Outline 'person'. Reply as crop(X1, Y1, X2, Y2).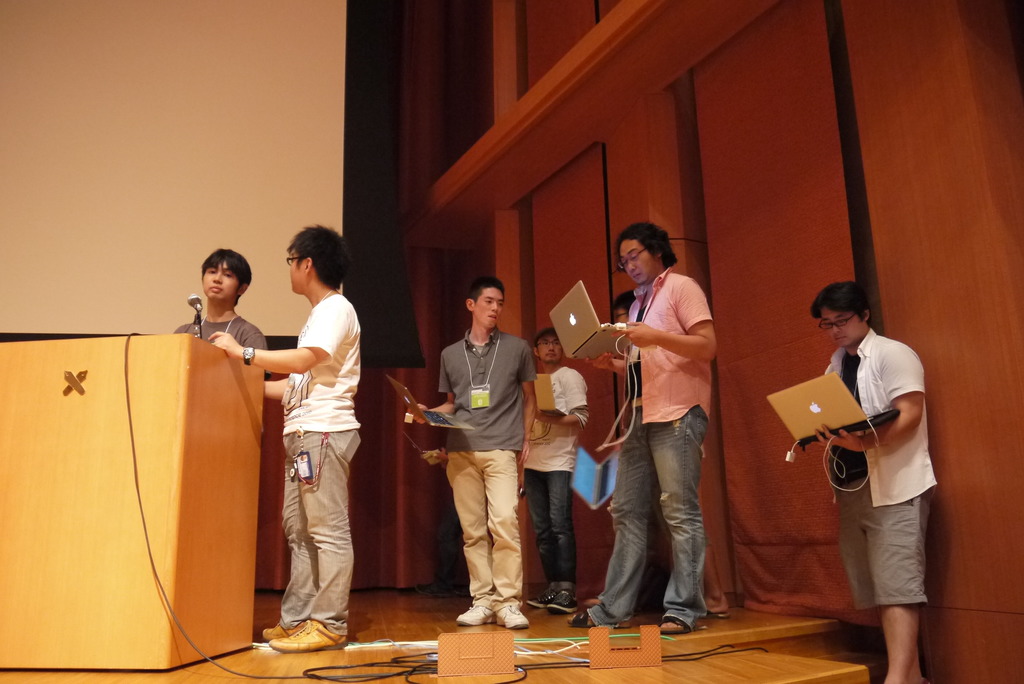
crop(205, 227, 365, 653).
